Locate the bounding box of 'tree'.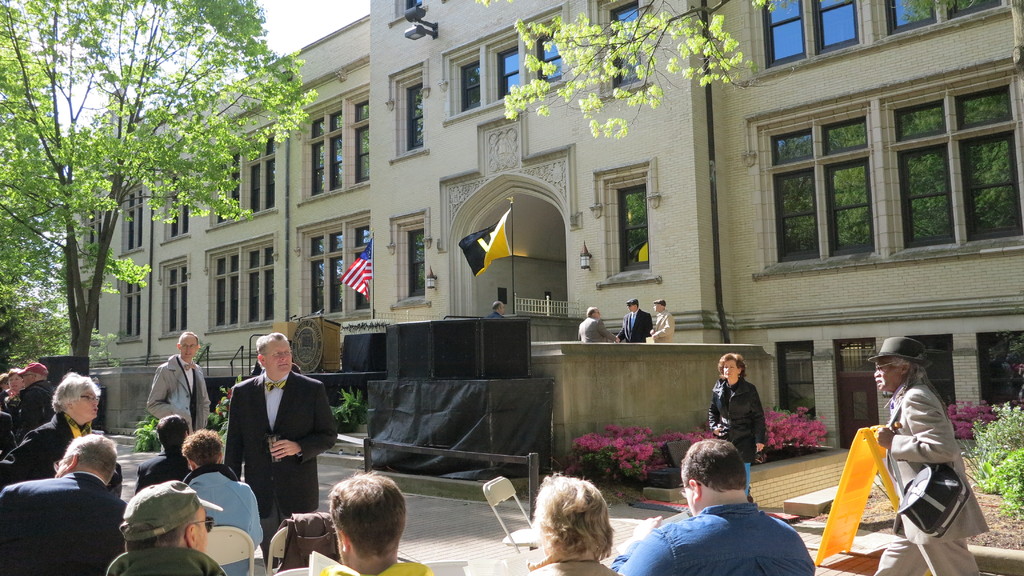
Bounding box: (x1=471, y1=0, x2=791, y2=143).
